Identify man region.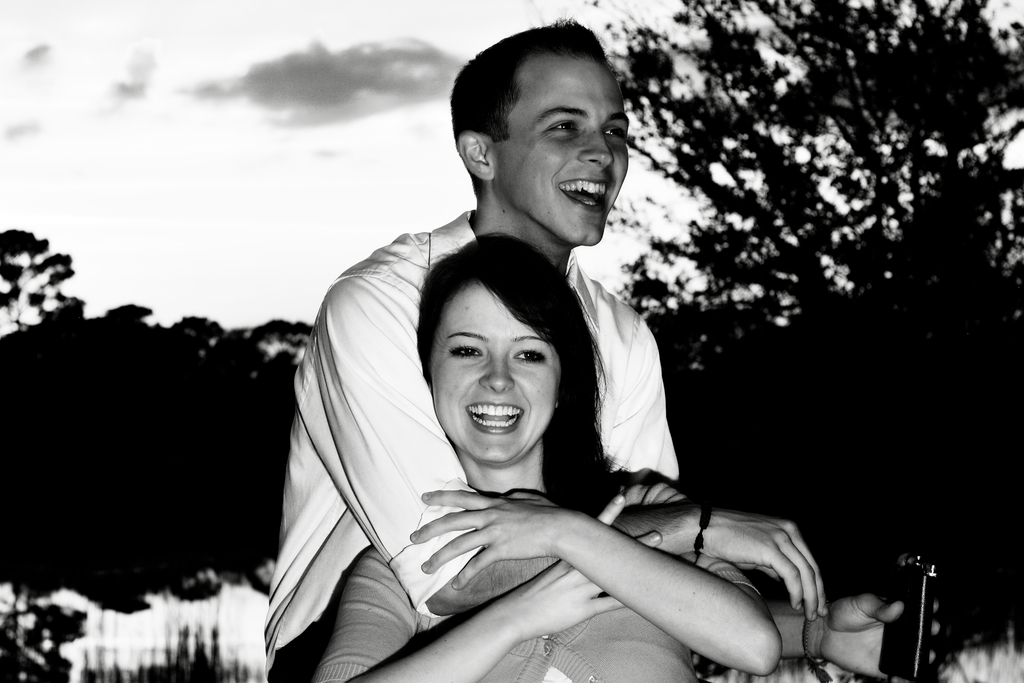
Region: box(262, 19, 942, 682).
